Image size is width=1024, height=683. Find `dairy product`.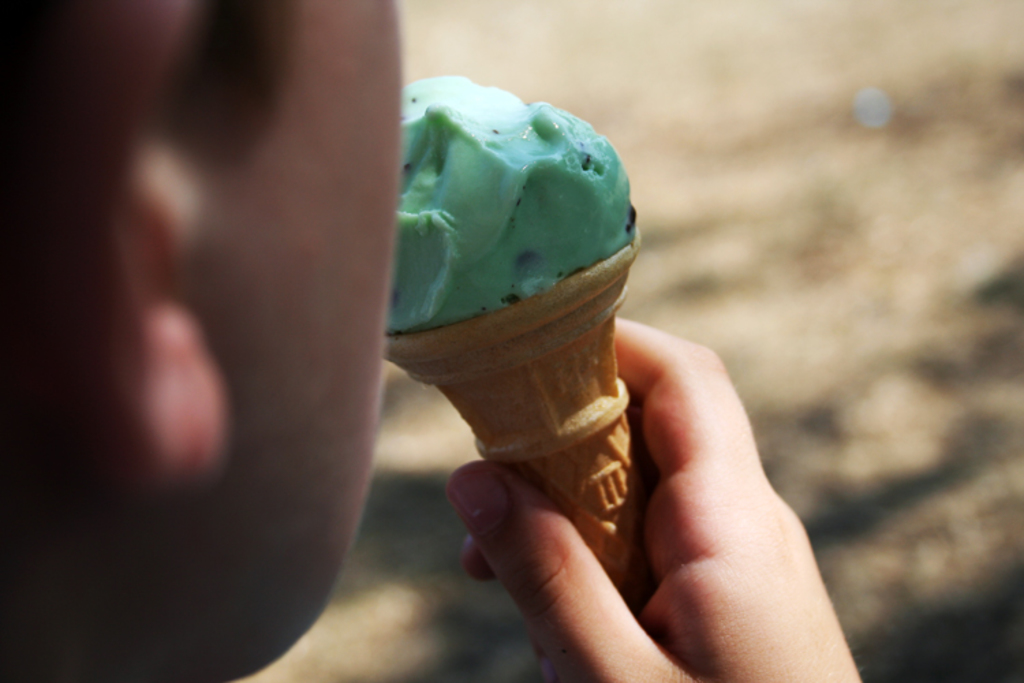
x1=378 y1=75 x2=629 y2=329.
